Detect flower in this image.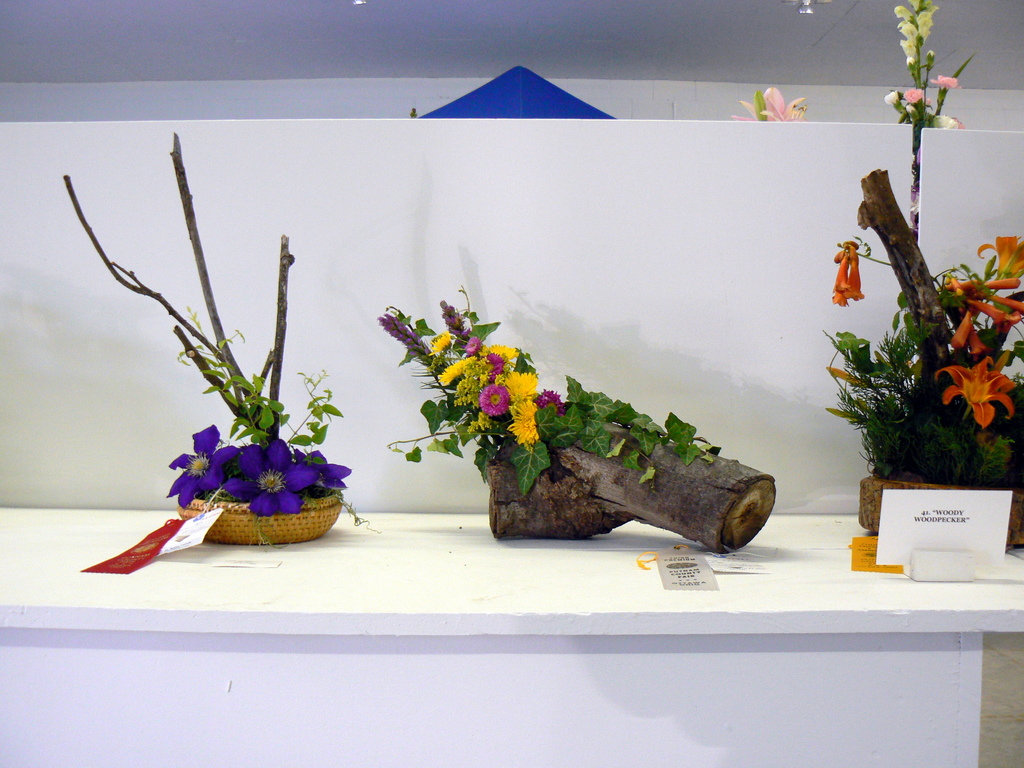
Detection: 906,84,925,103.
